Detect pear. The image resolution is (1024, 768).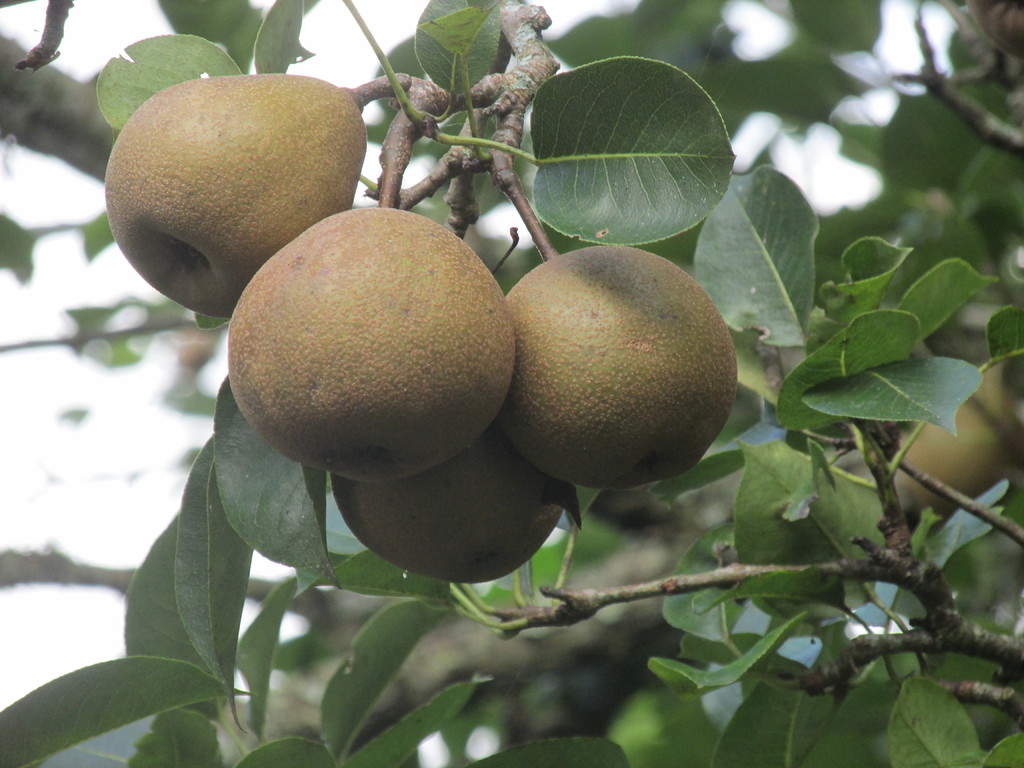
<box>227,204,520,487</box>.
